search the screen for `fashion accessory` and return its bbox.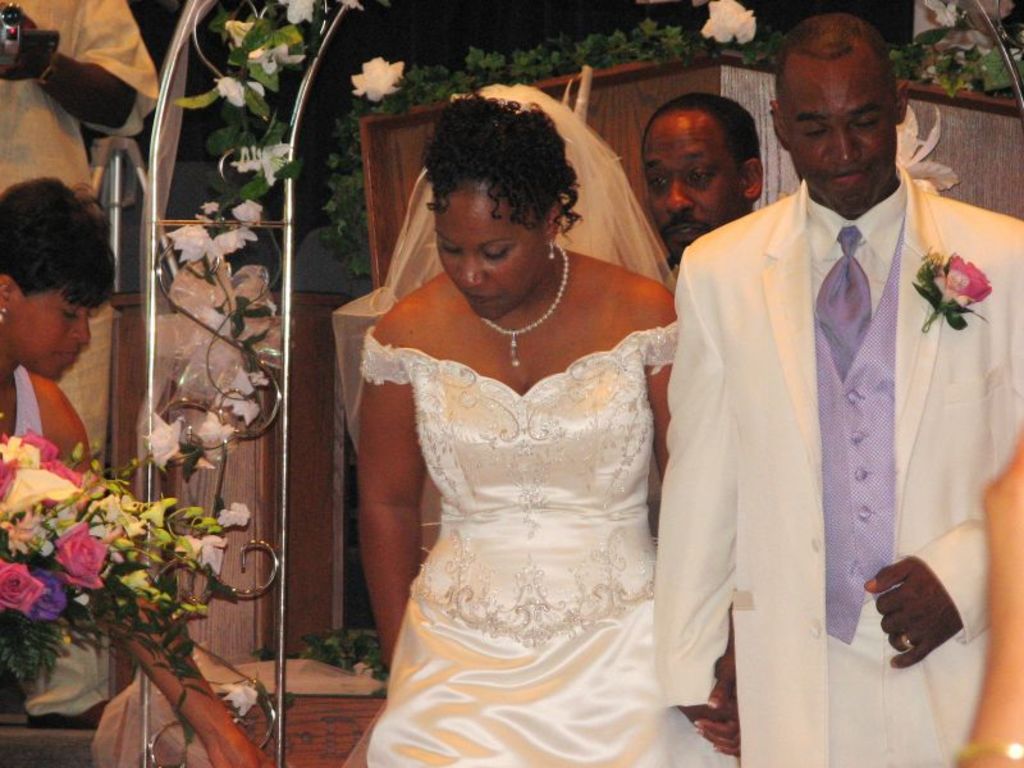
Found: region(0, 311, 6, 323).
